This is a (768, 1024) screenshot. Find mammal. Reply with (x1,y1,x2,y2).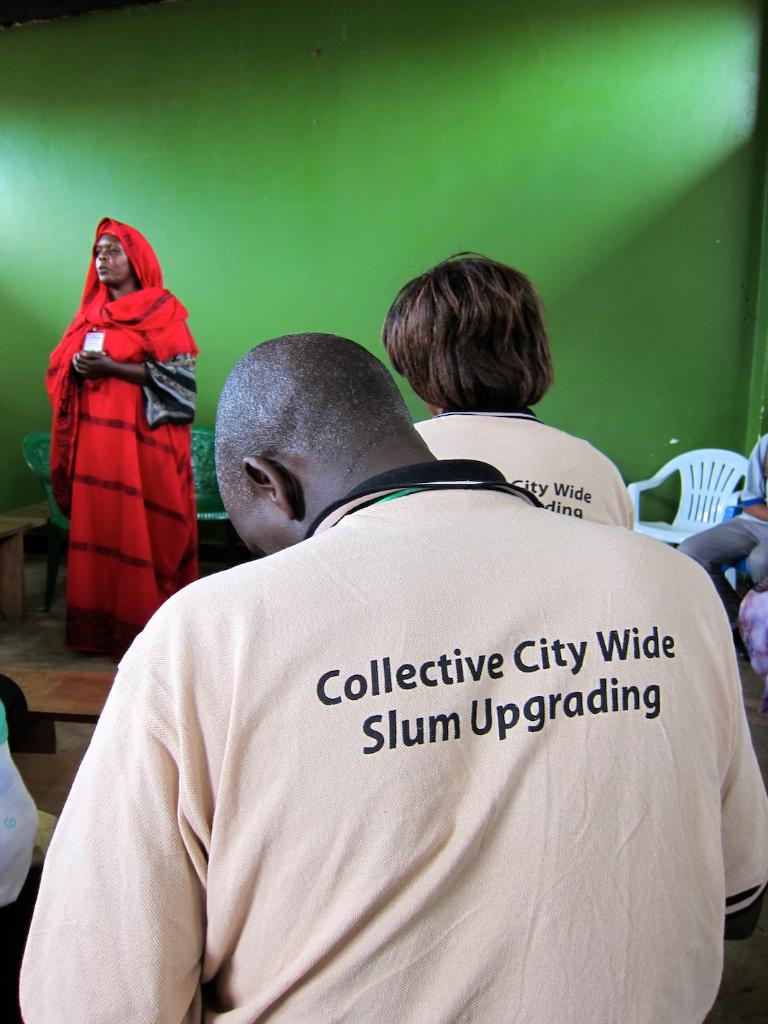
(379,242,640,529).
